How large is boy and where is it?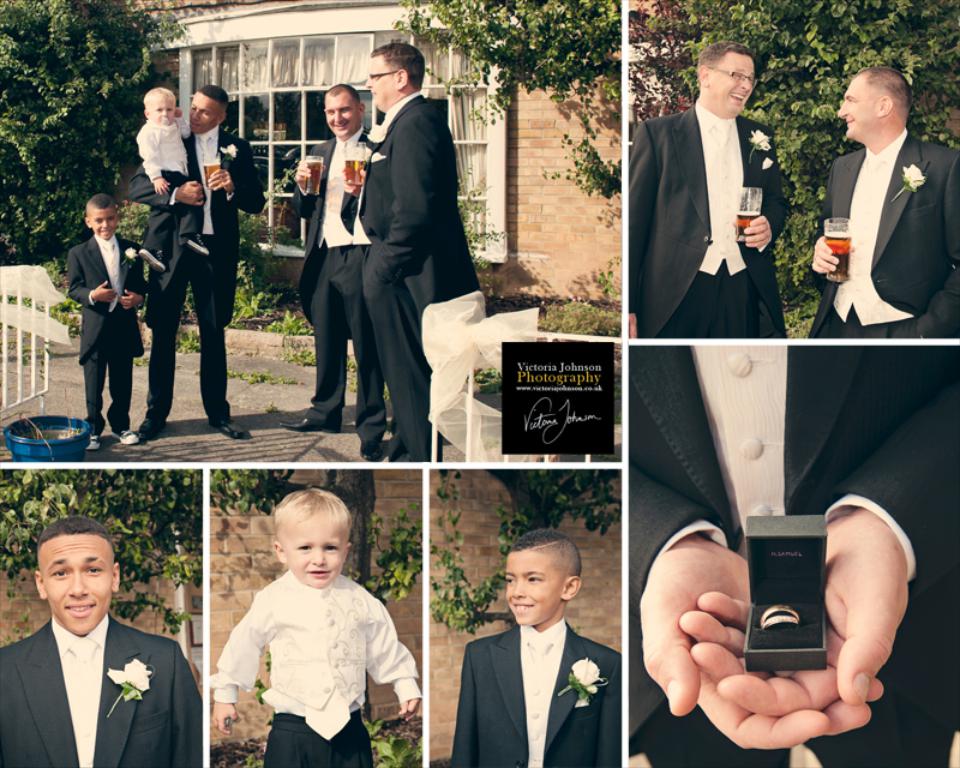
Bounding box: (left=187, top=484, right=408, bottom=767).
